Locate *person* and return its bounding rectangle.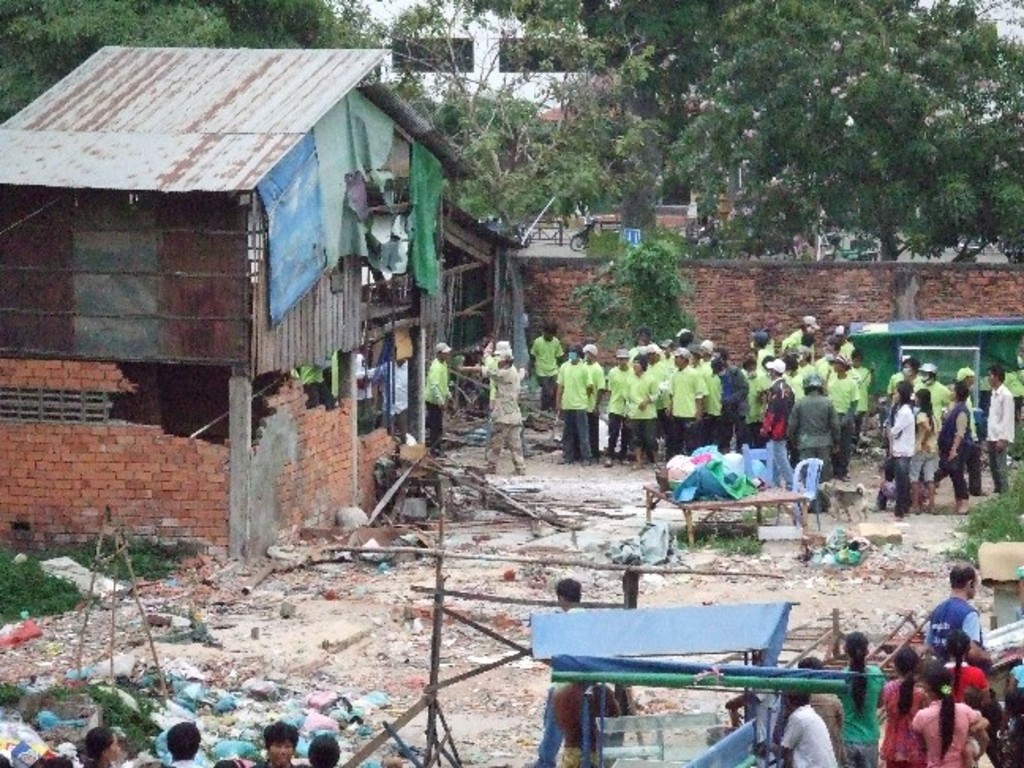
left=550, top=672, right=623, bottom=766.
